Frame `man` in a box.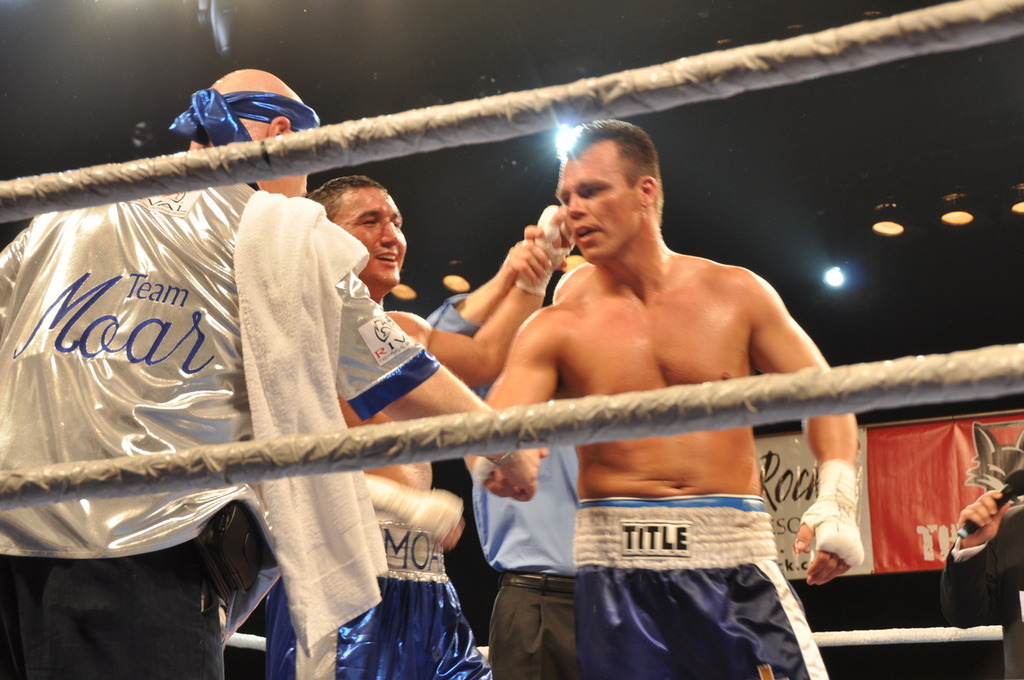
[left=0, top=67, right=544, bottom=679].
